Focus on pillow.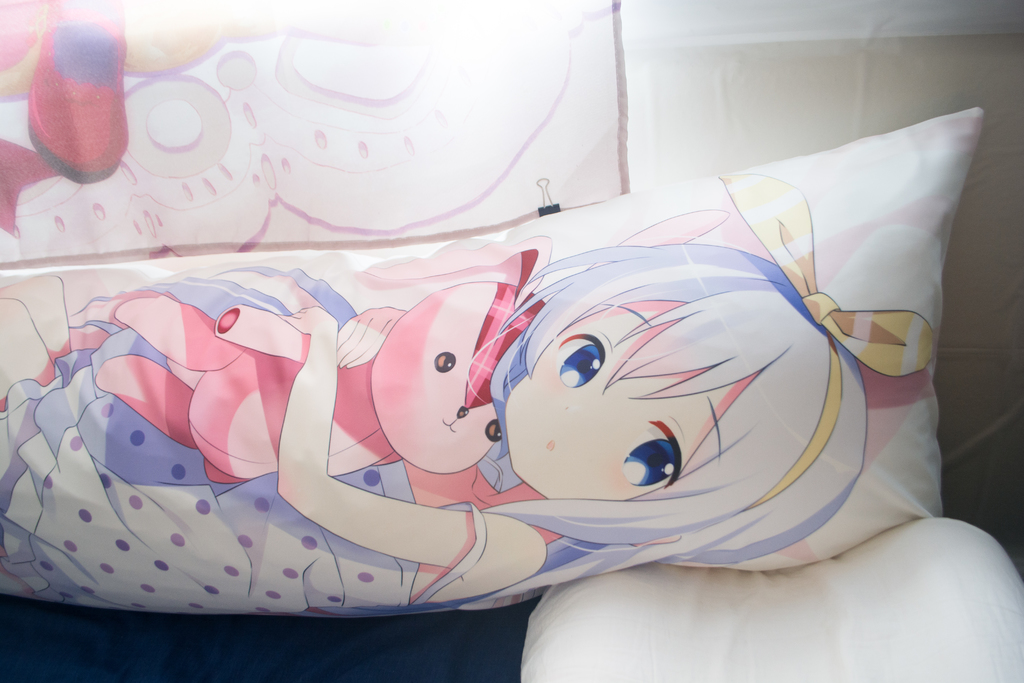
Focused at <box>508,514,1023,682</box>.
